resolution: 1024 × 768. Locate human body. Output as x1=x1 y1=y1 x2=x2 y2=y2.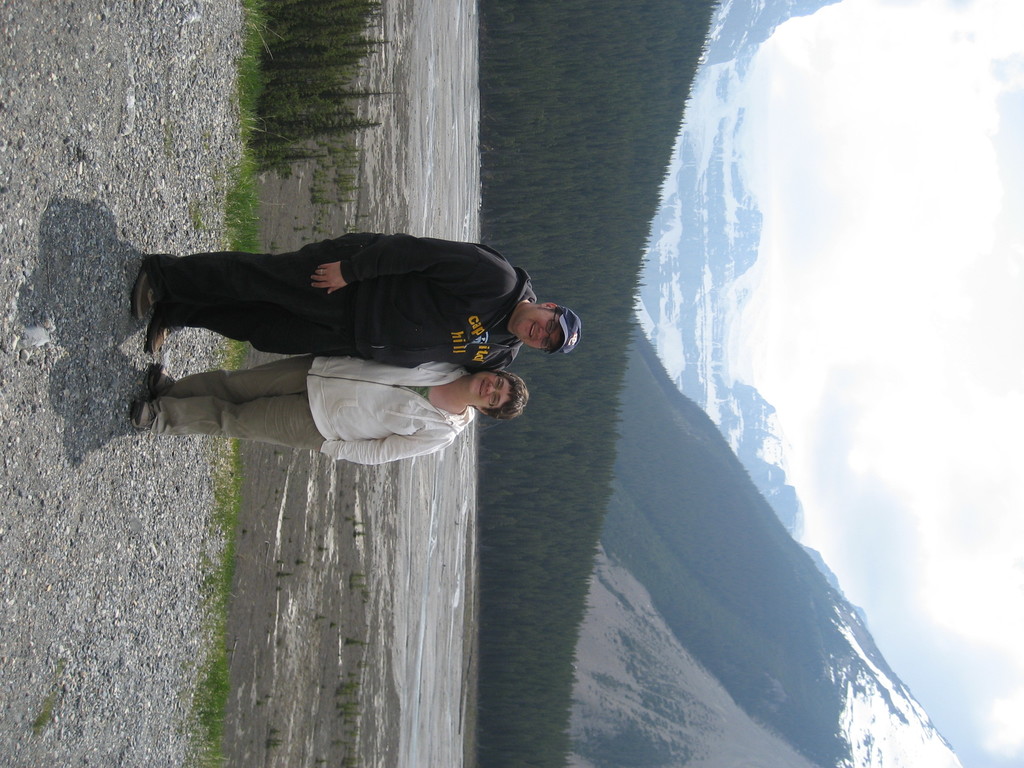
x1=135 y1=229 x2=584 y2=371.
